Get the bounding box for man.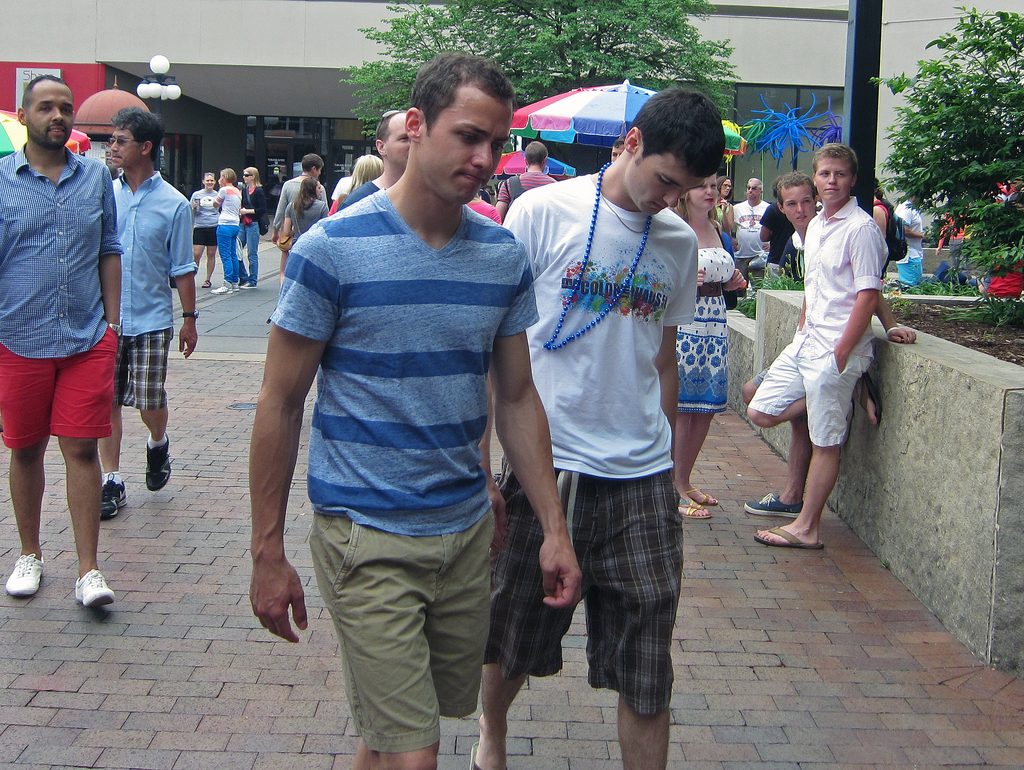
[248,50,585,769].
